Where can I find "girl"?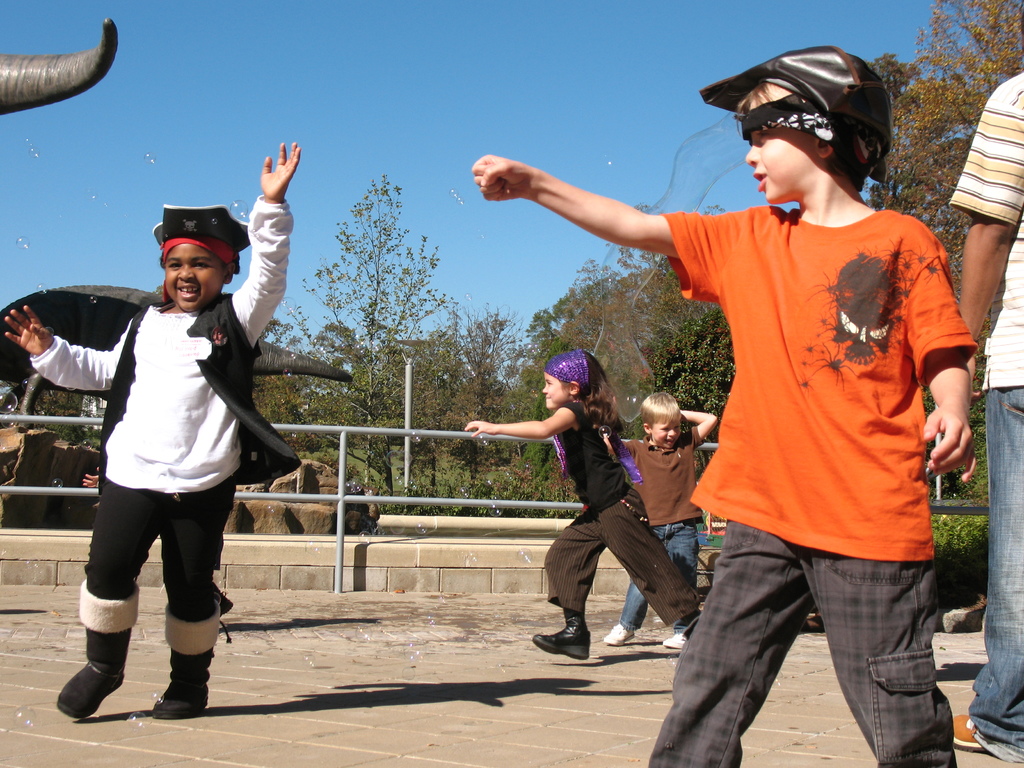
You can find it at 462,351,700,659.
